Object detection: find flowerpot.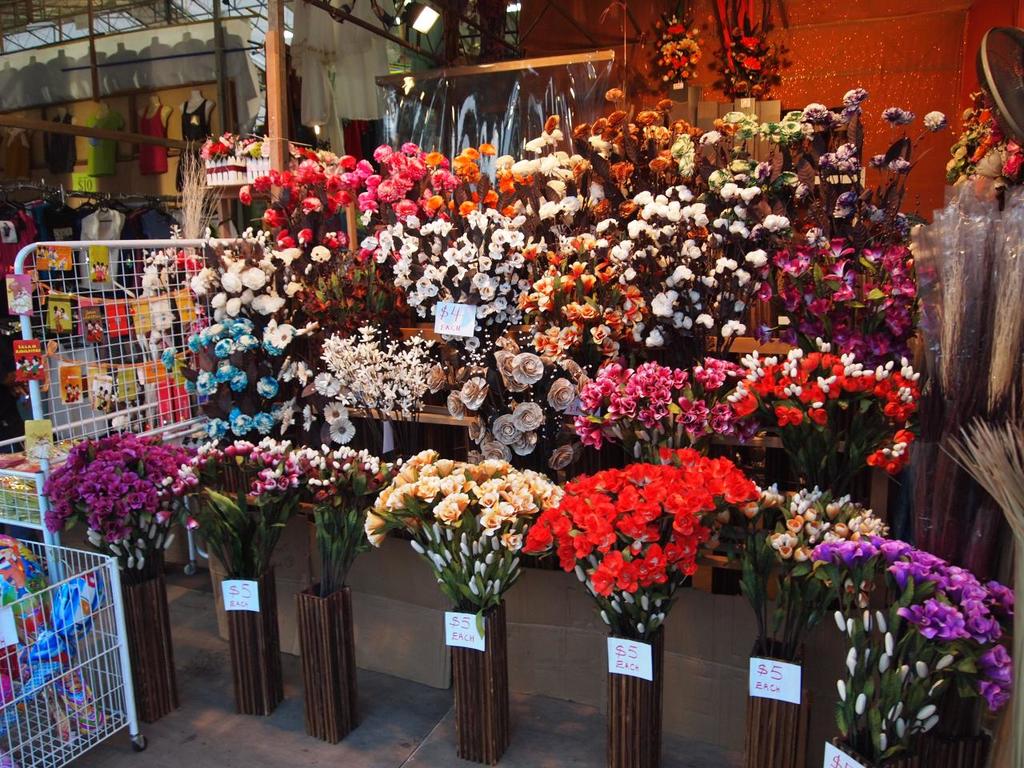
{"x1": 120, "y1": 570, "x2": 174, "y2": 726}.
